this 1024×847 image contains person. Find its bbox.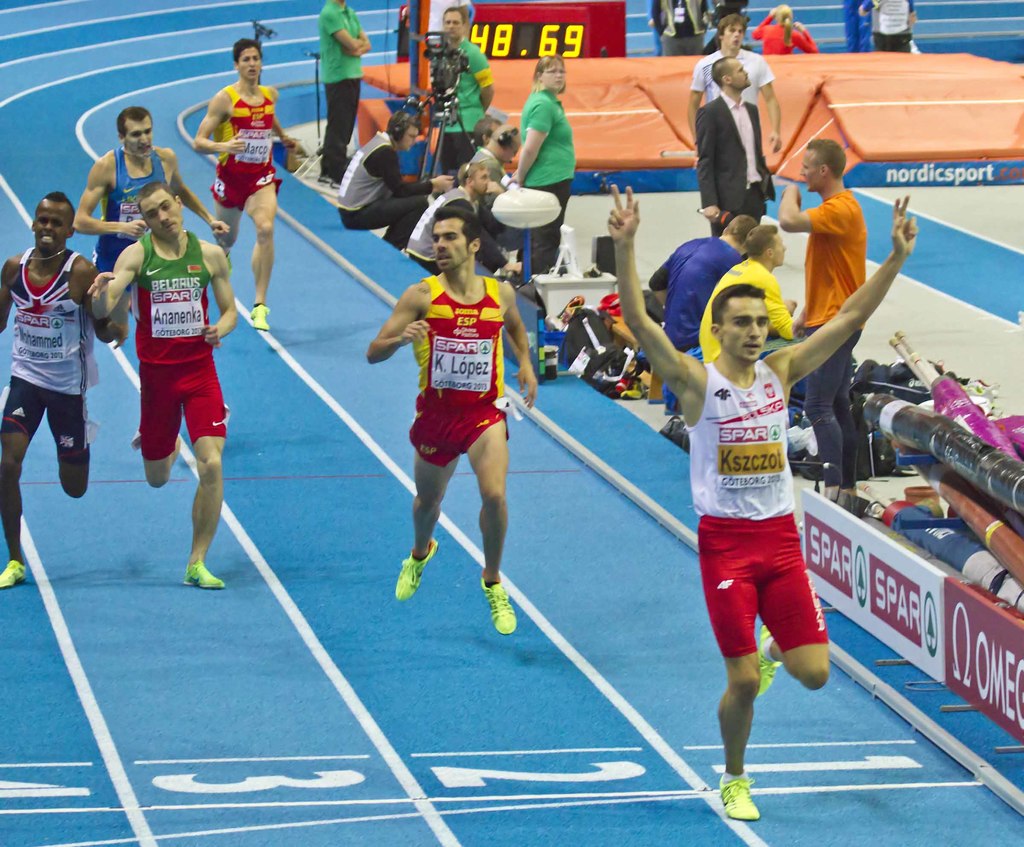
336,109,455,248.
